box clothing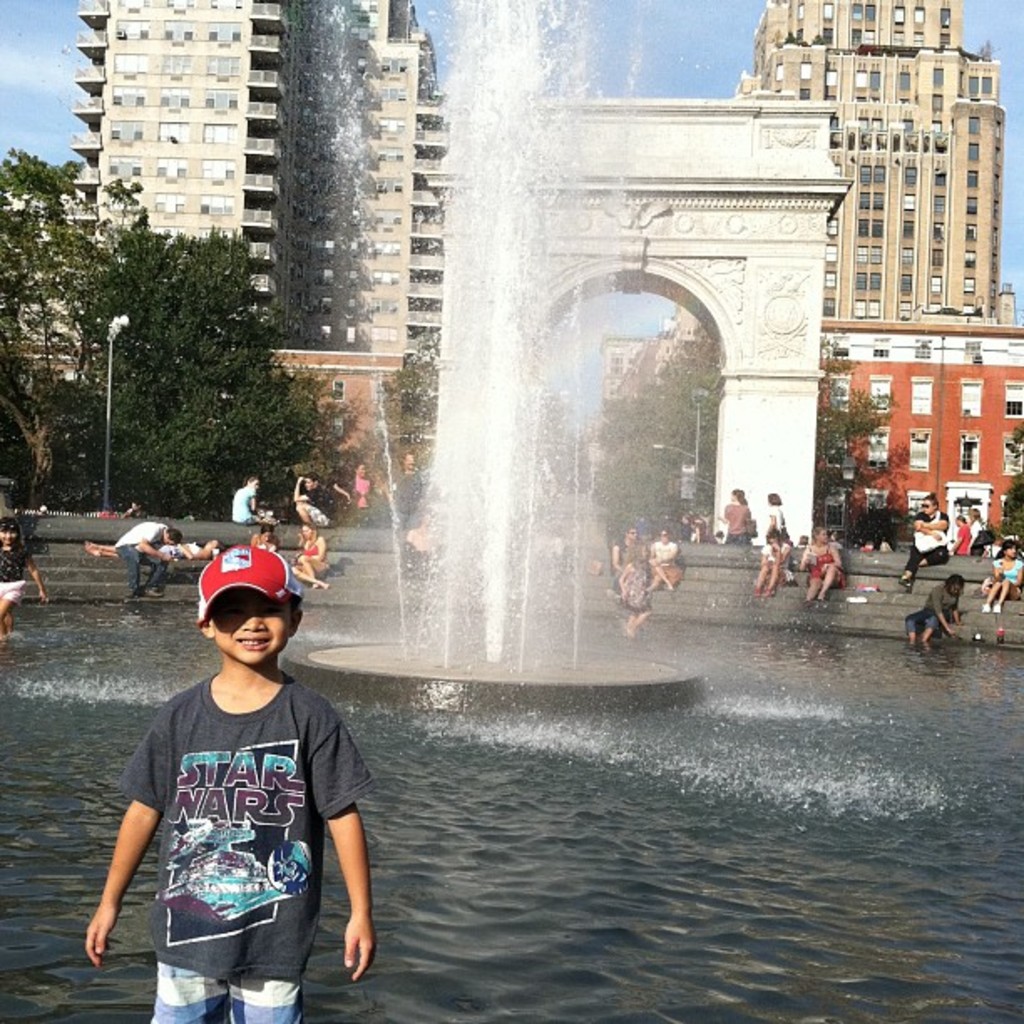
(x1=303, y1=535, x2=321, y2=562)
